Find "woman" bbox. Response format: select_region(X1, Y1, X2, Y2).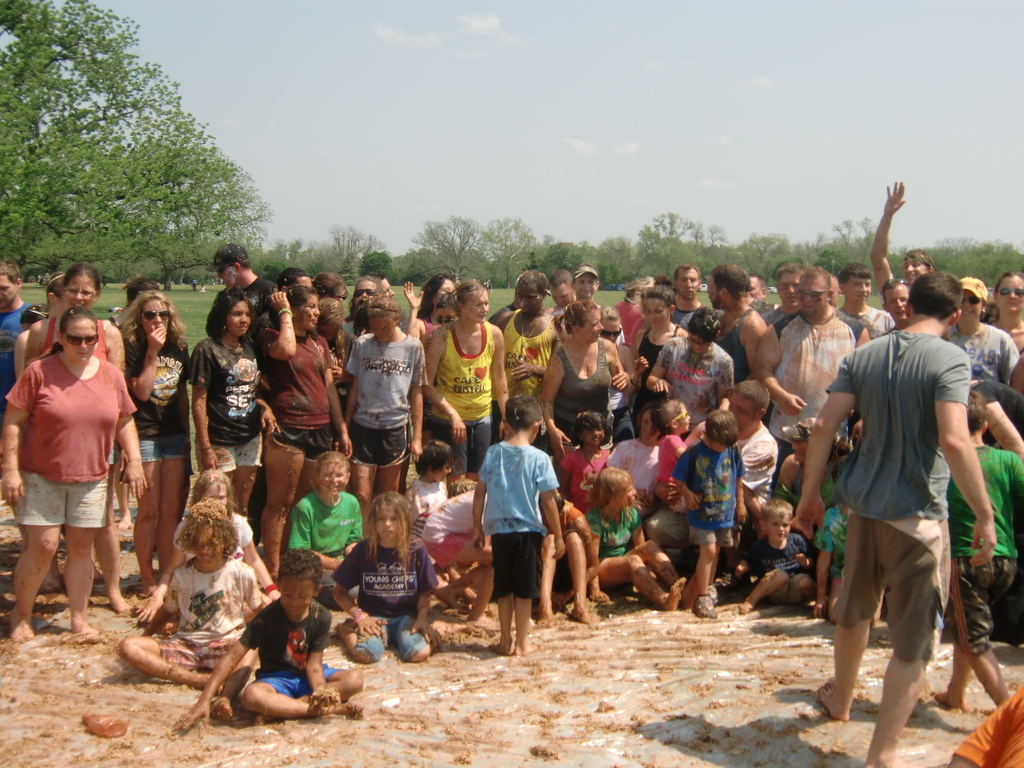
select_region(123, 289, 193, 596).
